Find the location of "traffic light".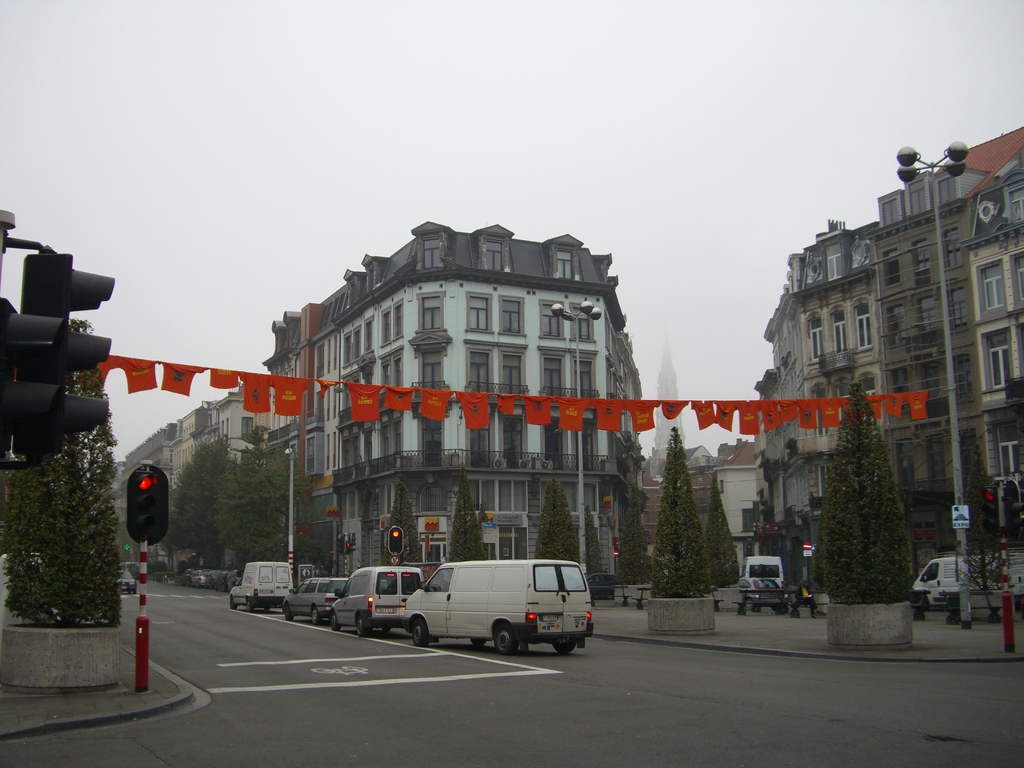
Location: [1007,496,1023,534].
